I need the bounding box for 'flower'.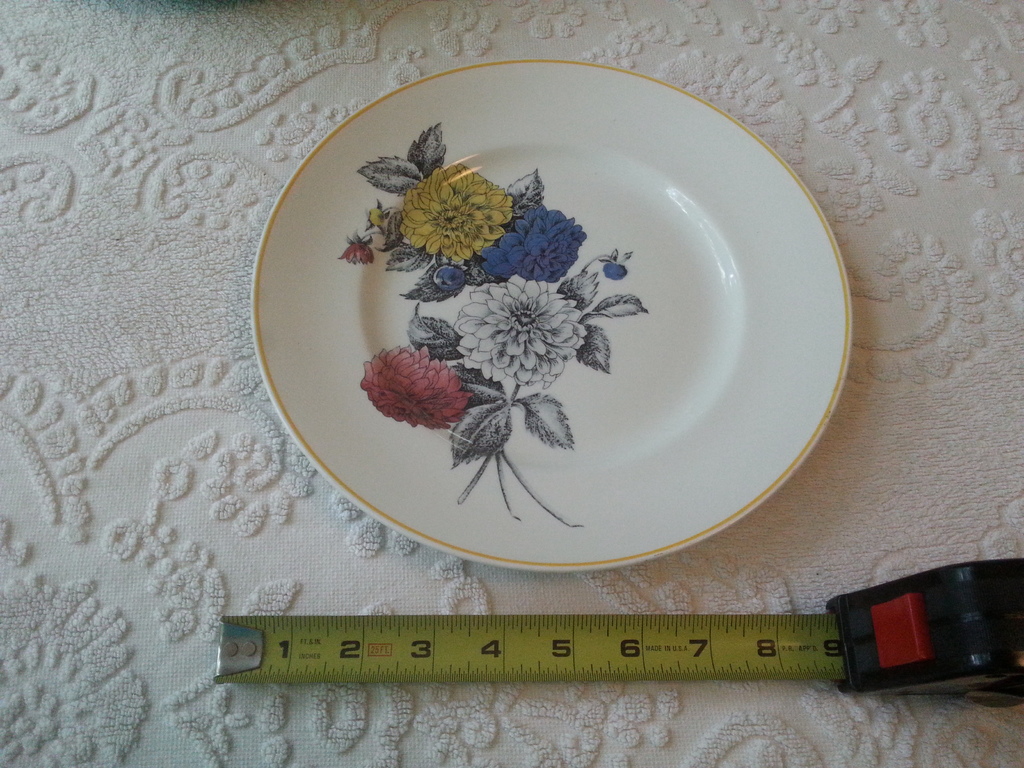
Here it is: Rect(452, 274, 571, 383).
